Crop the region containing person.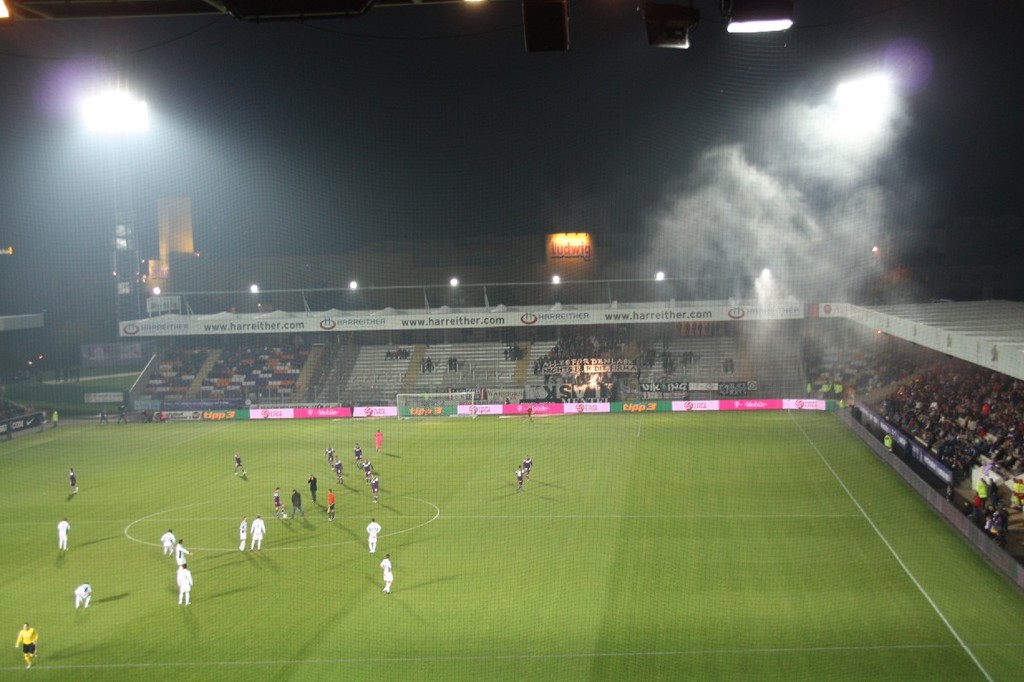
Crop region: 372/426/383/453.
